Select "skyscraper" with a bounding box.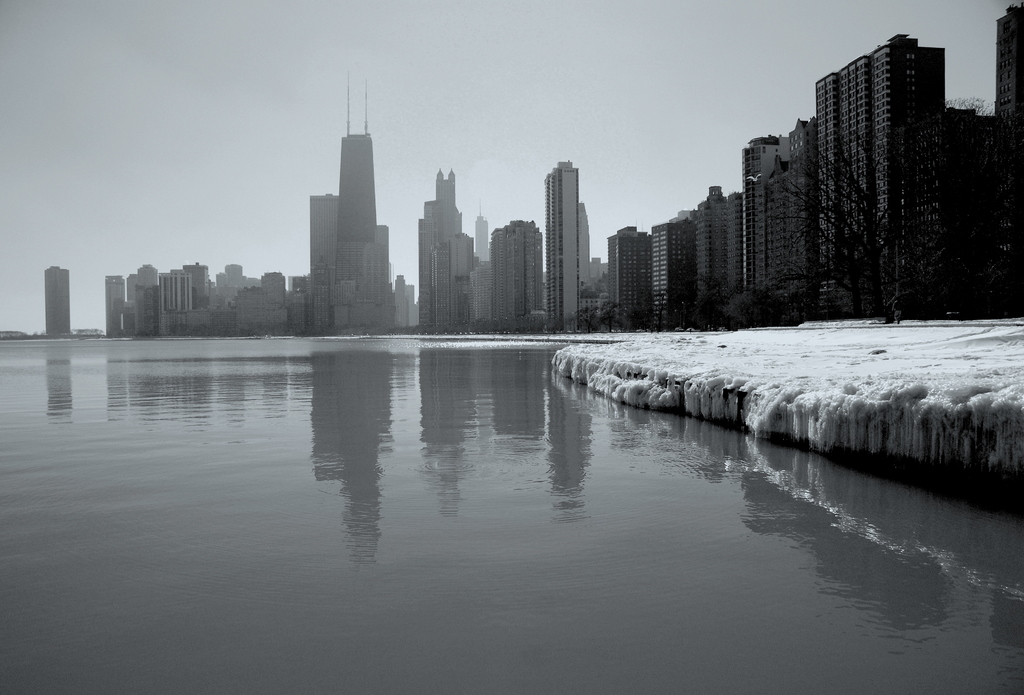
[417,219,432,325].
